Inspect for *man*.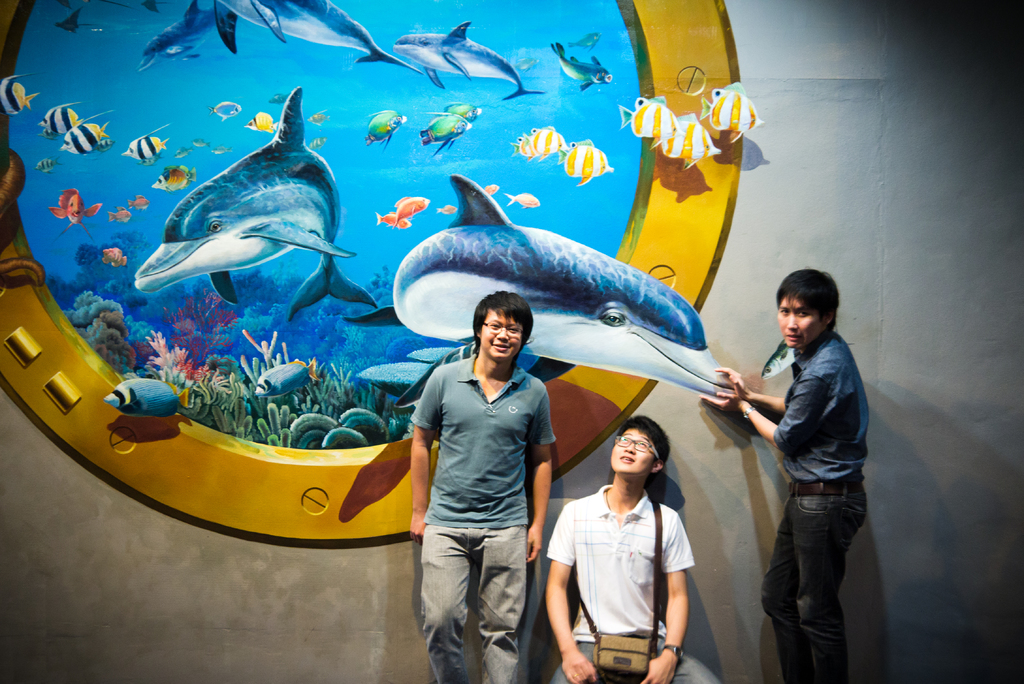
Inspection: [x1=554, y1=417, x2=703, y2=680].
